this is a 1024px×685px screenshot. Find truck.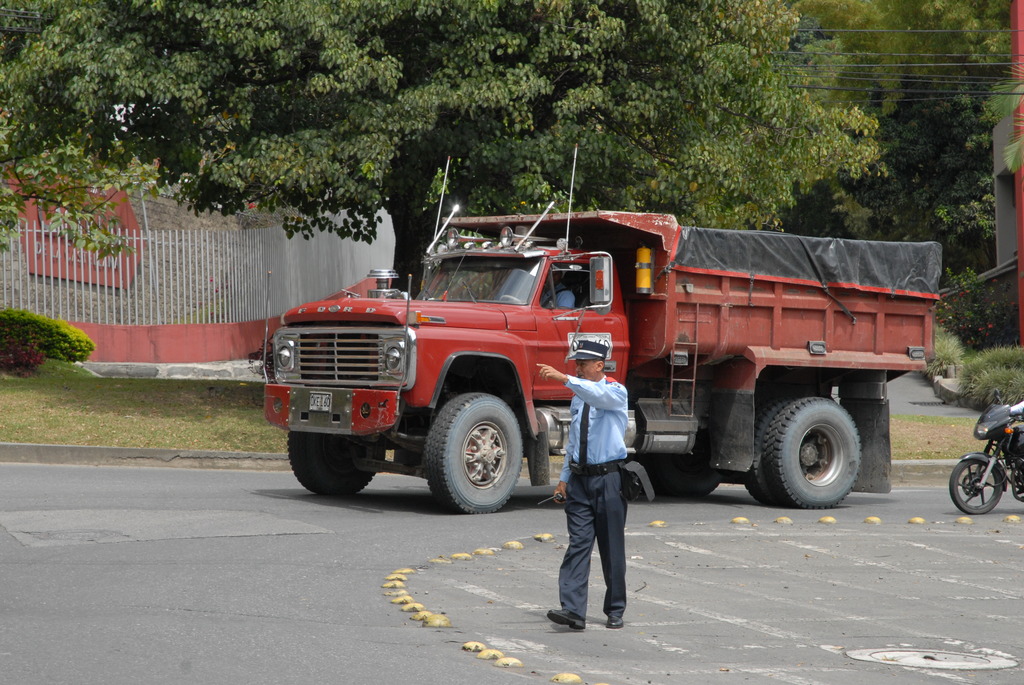
Bounding box: bbox=(252, 137, 949, 519).
